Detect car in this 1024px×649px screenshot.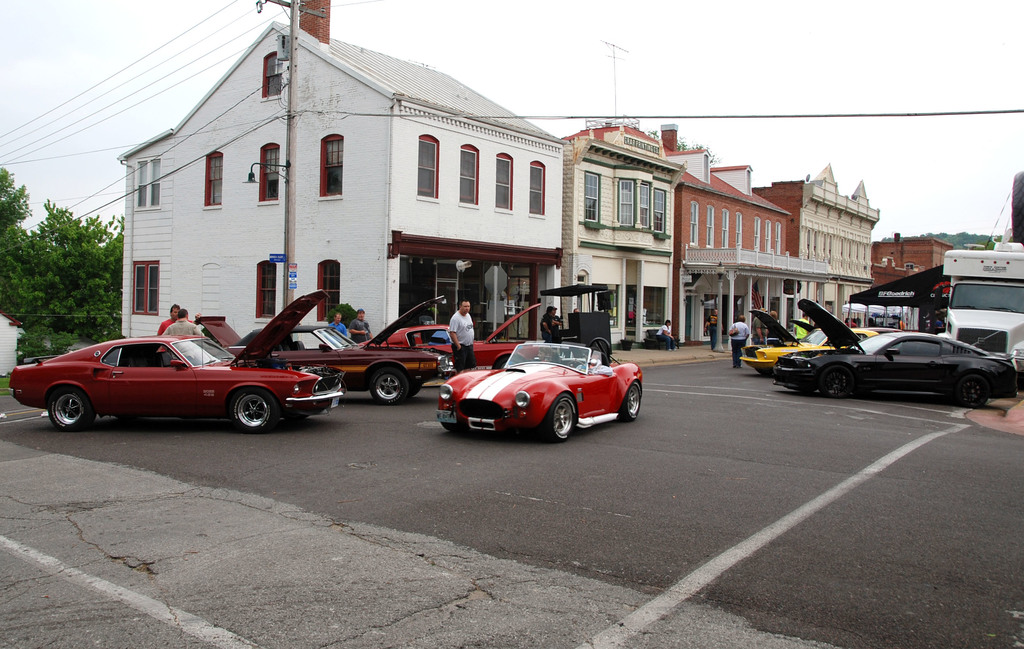
Detection: BBox(788, 317, 905, 334).
